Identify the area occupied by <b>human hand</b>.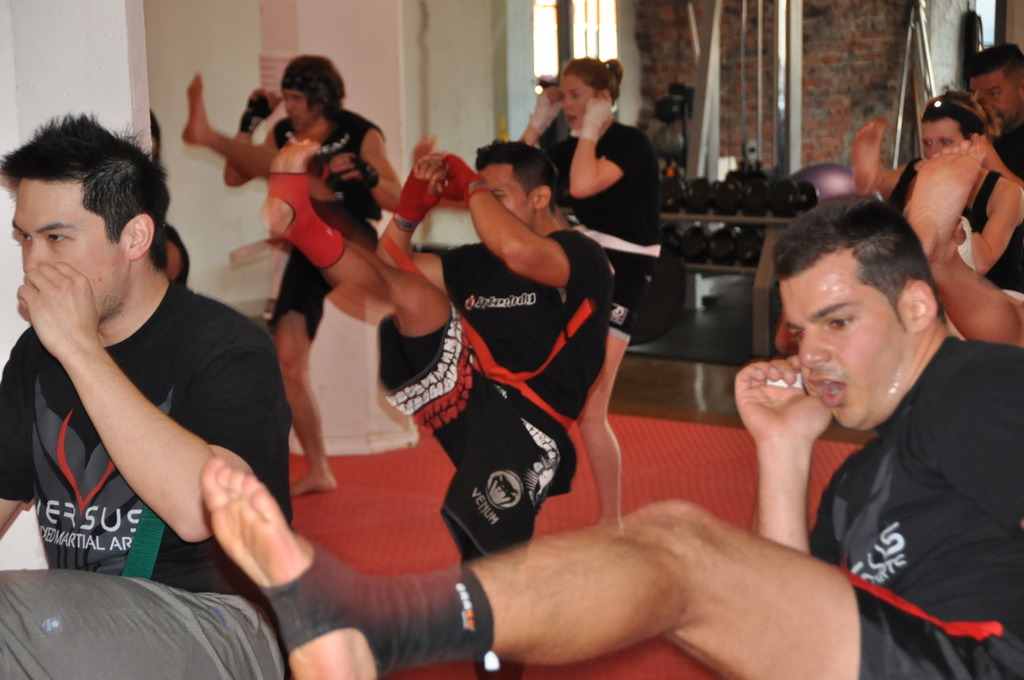
Area: 329, 153, 382, 191.
